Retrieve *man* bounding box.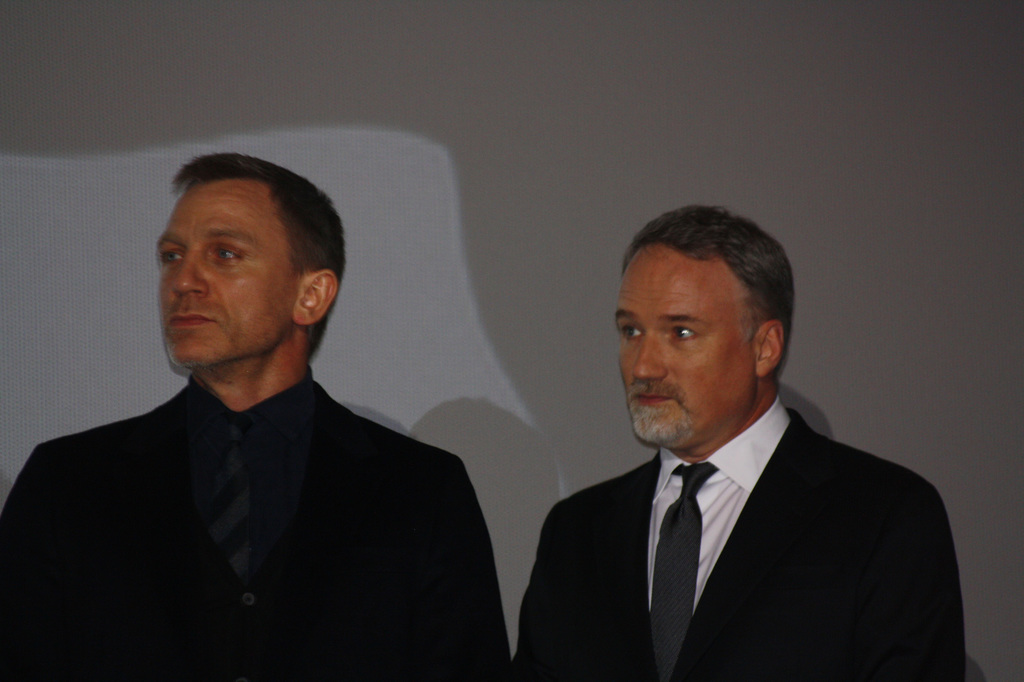
Bounding box: bbox=(492, 227, 976, 681).
